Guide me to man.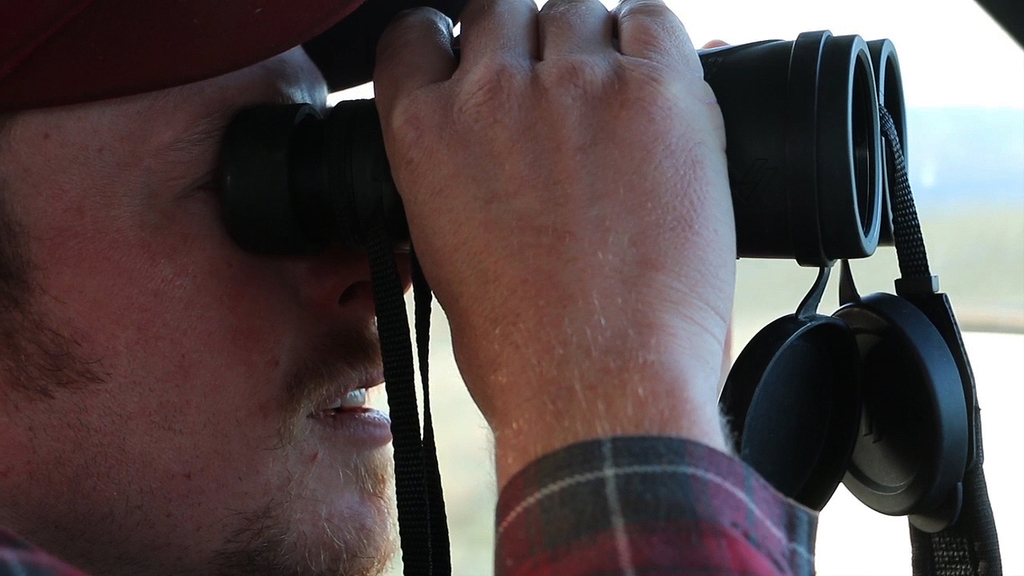
Guidance: x1=18, y1=0, x2=753, y2=575.
